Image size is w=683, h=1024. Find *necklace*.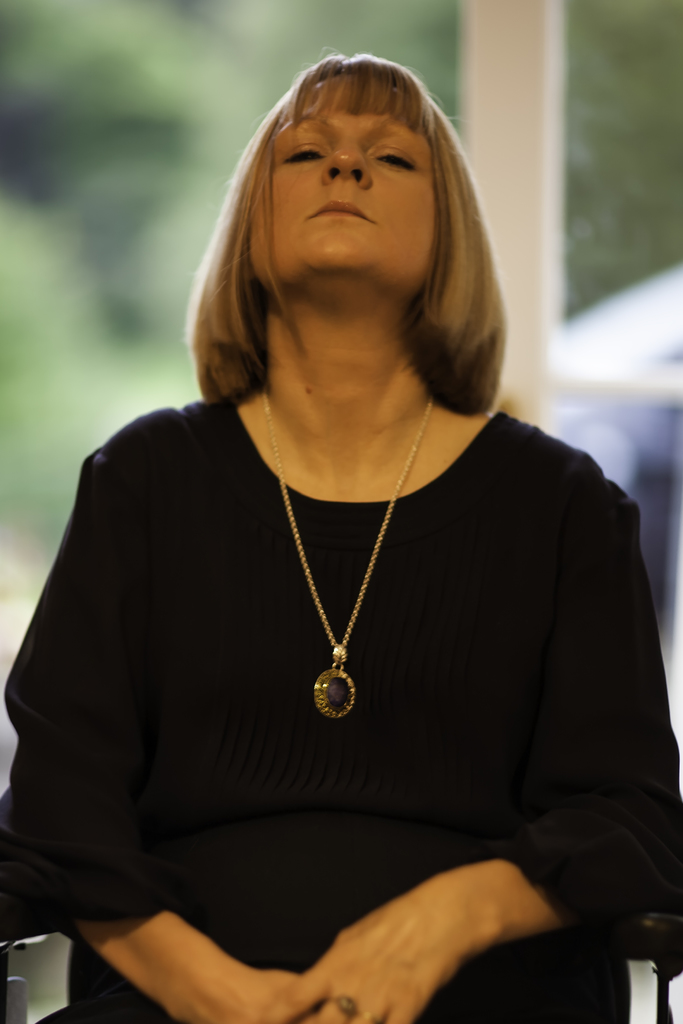
pyautogui.locateOnScreen(262, 412, 418, 735).
